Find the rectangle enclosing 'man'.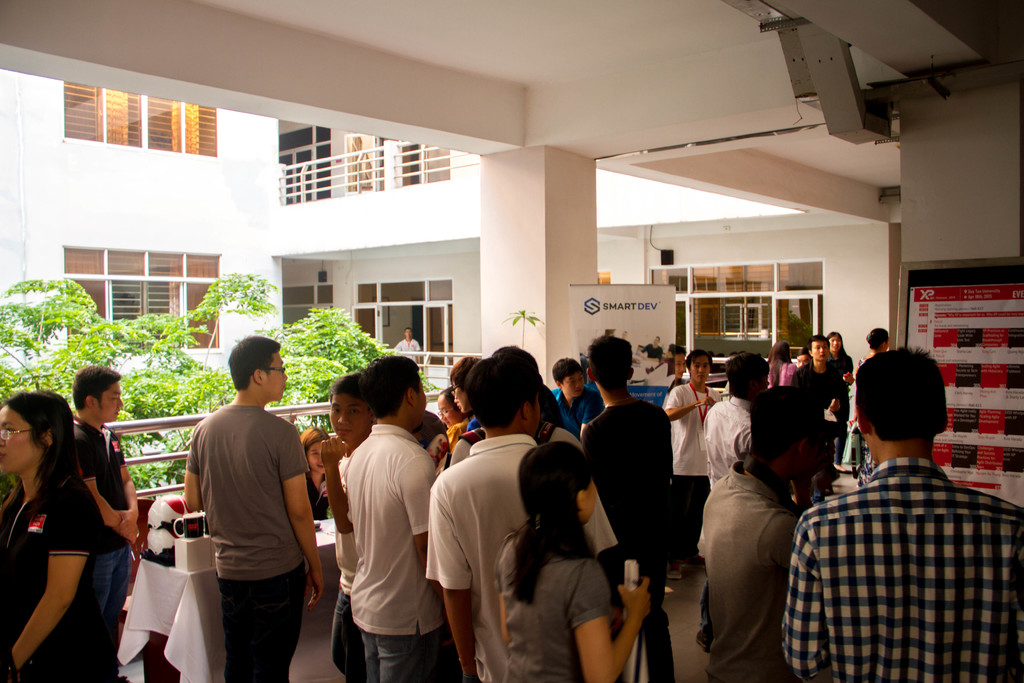
pyautogui.locateOnScreen(703, 386, 845, 682).
